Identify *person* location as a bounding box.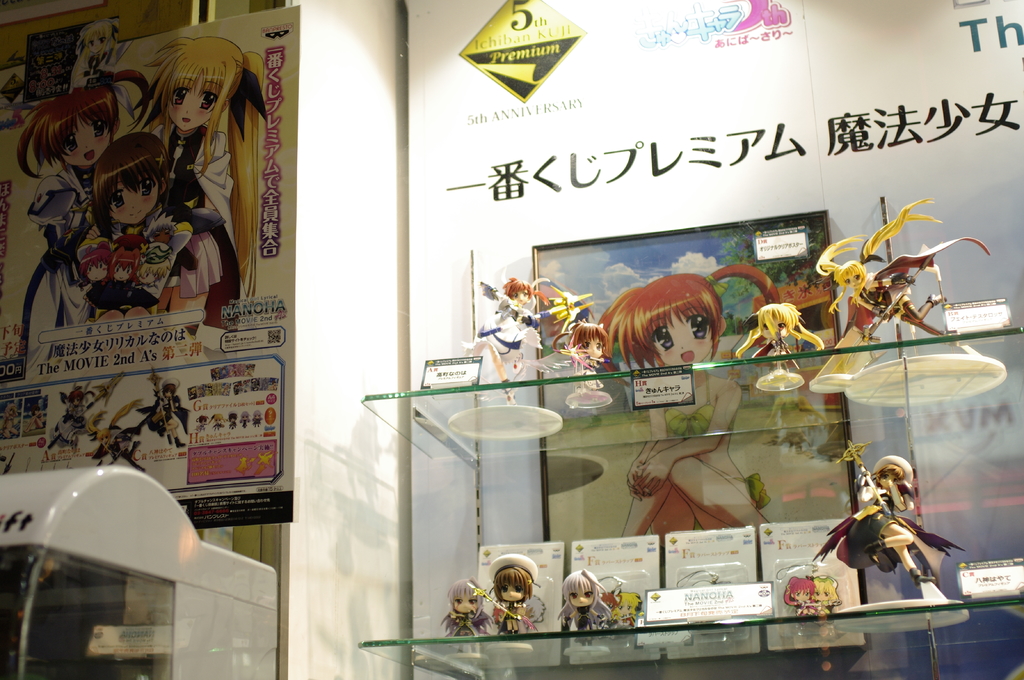
<box>494,558,530,621</box>.
